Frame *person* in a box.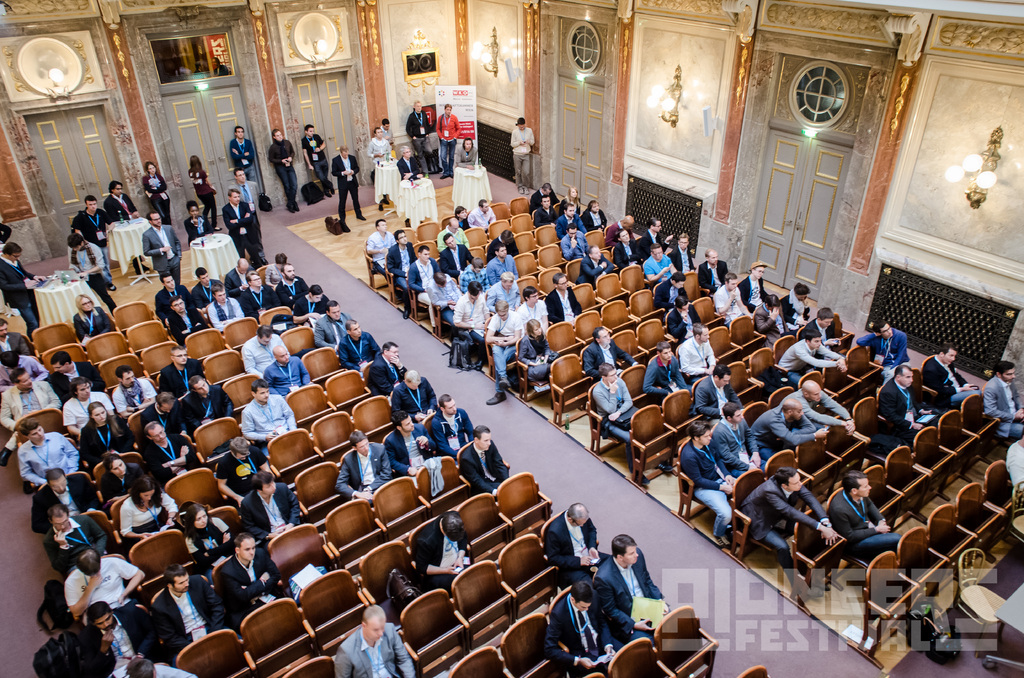
locate(66, 236, 111, 287).
